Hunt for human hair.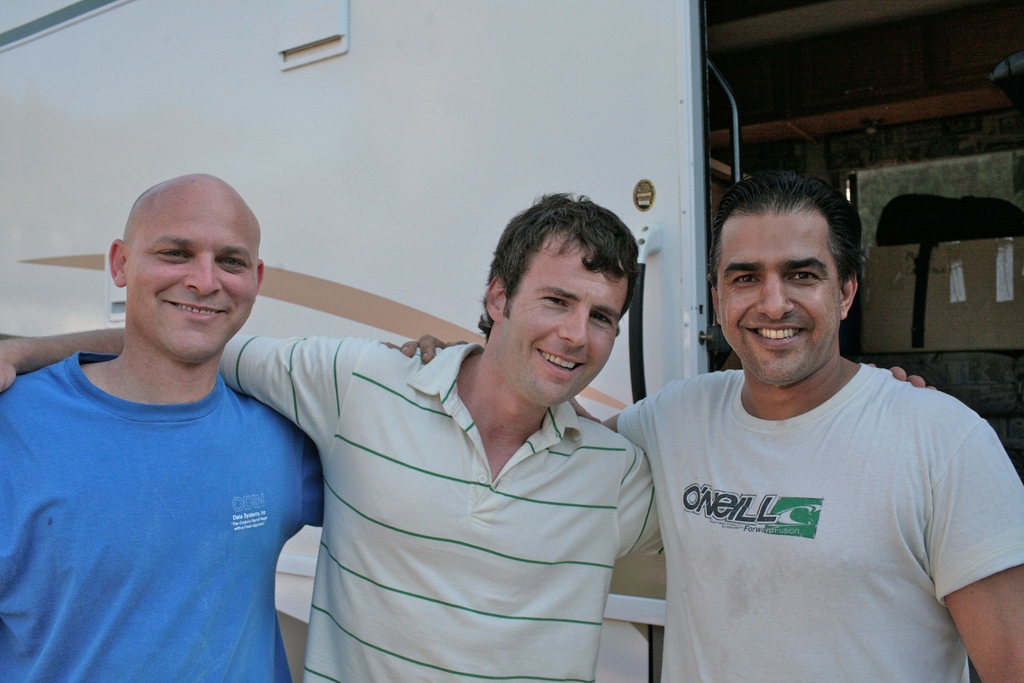
Hunted down at 718/174/867/331.
